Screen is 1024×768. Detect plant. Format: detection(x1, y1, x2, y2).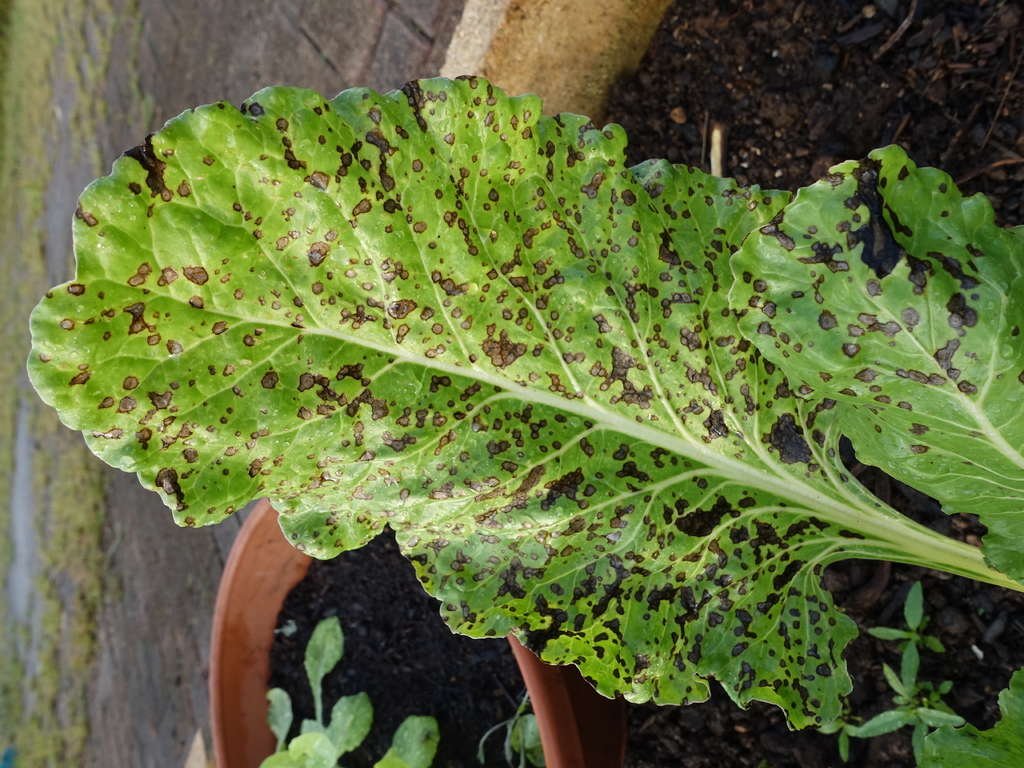
detection(455, 675, 568, 767).
